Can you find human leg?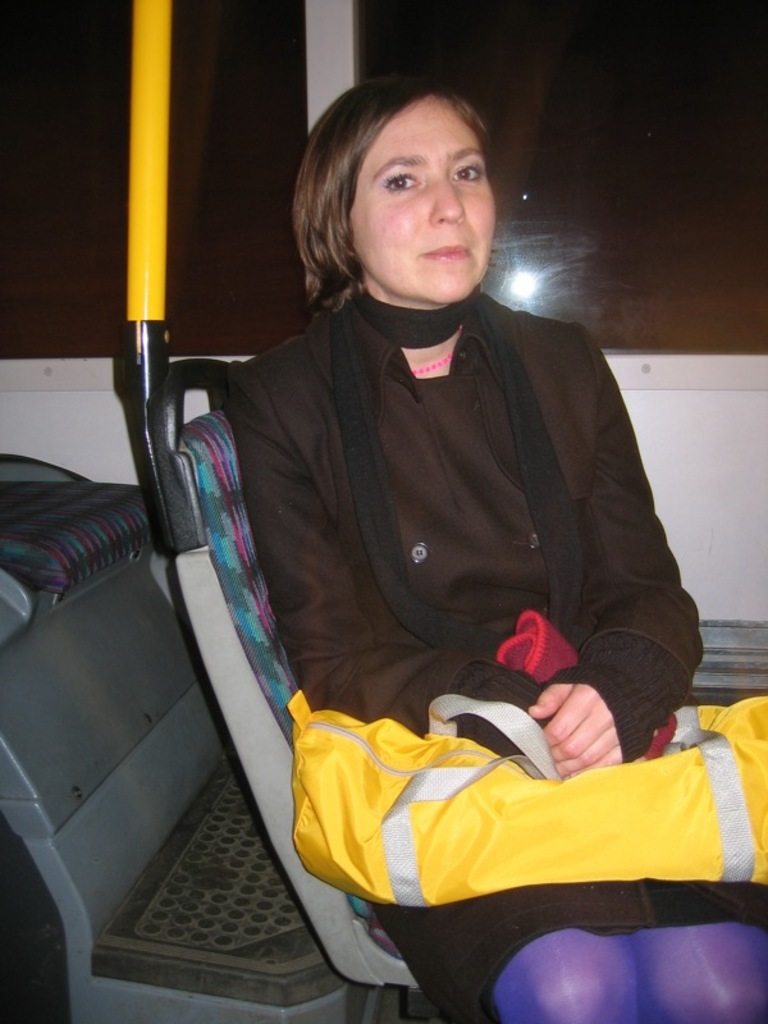
Yes, bounding box: bbox(645, 882, 767, 1023).
